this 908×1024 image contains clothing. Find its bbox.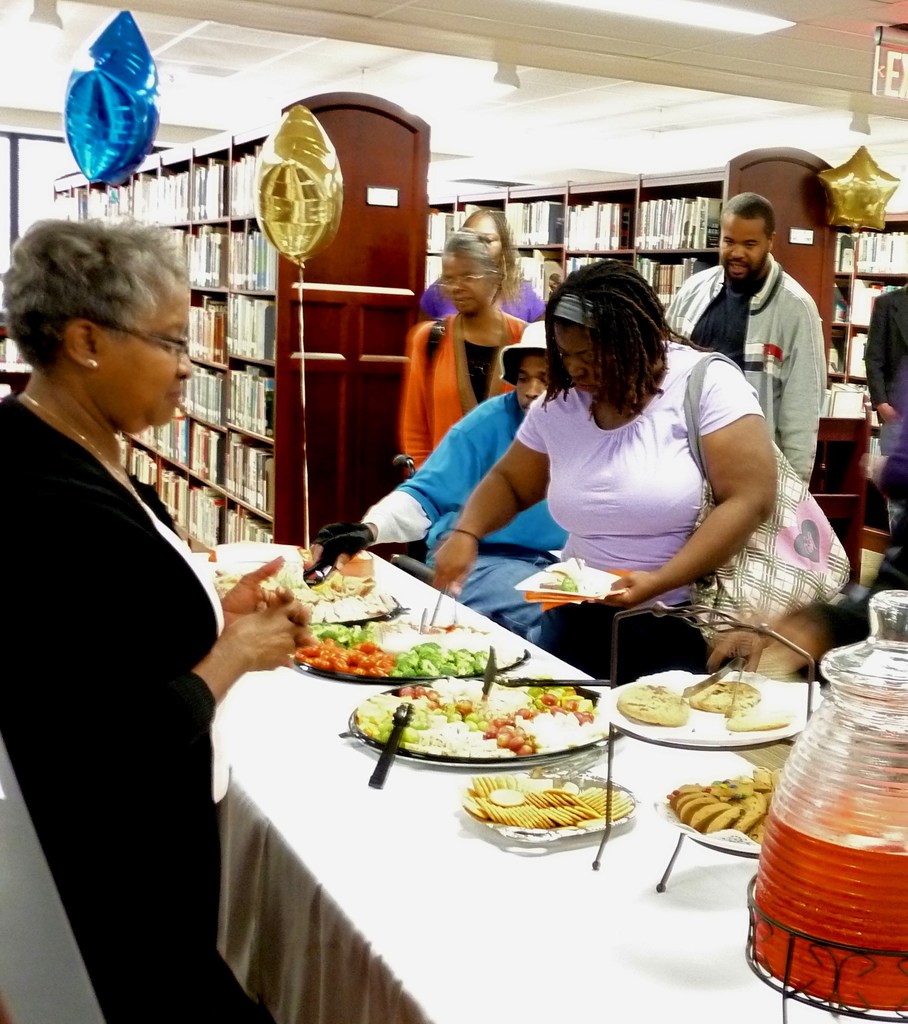
left=668, top=250, right=825, bottom=488.
